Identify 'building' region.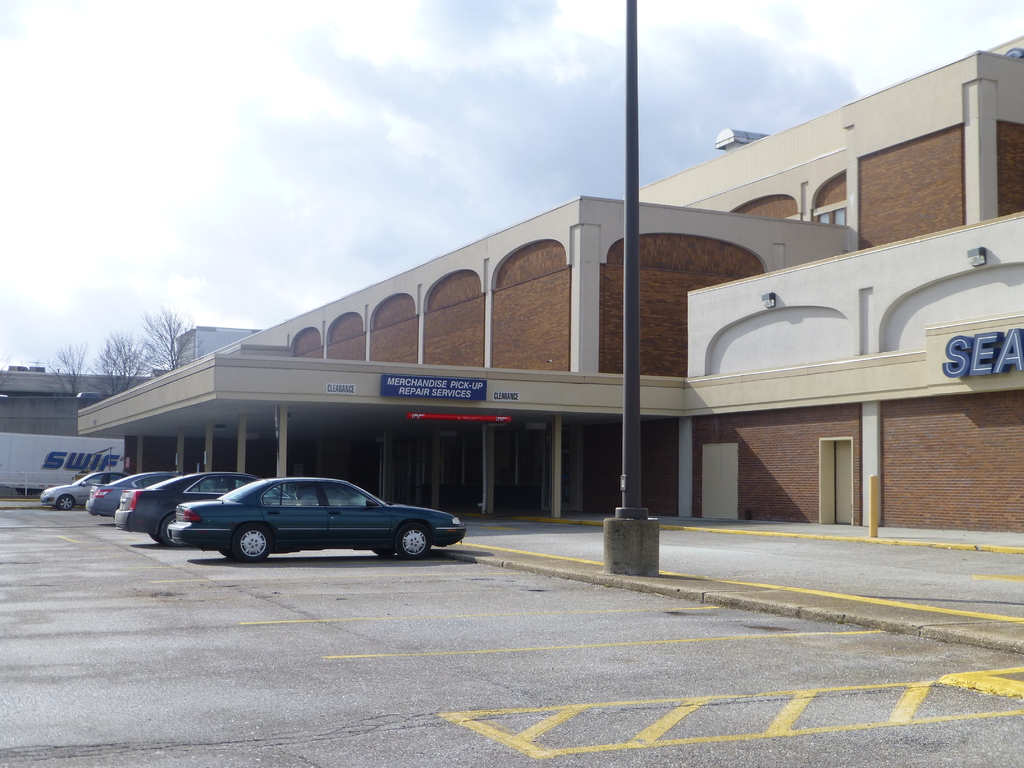
Region: crop(78, 36, 1023, 532).
